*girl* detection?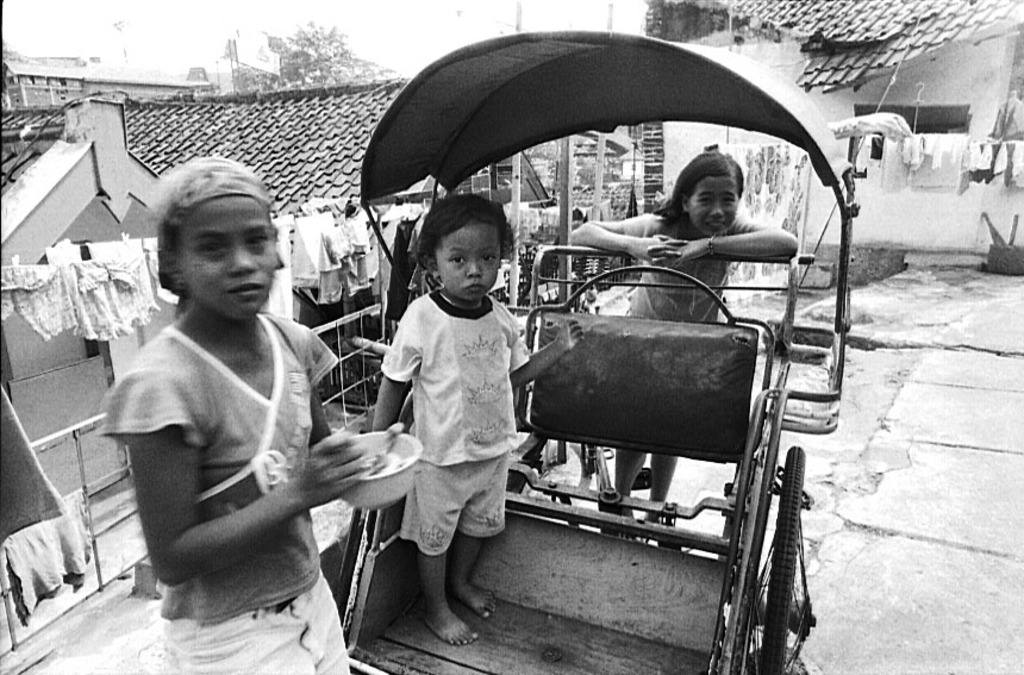
572, 150, 801, 539
